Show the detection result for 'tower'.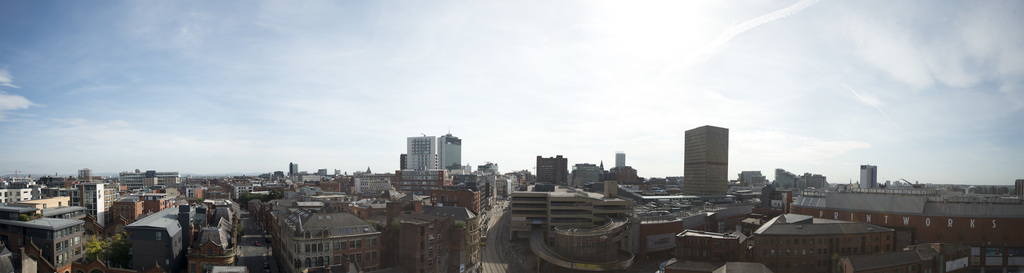
(438,132,461,170).
